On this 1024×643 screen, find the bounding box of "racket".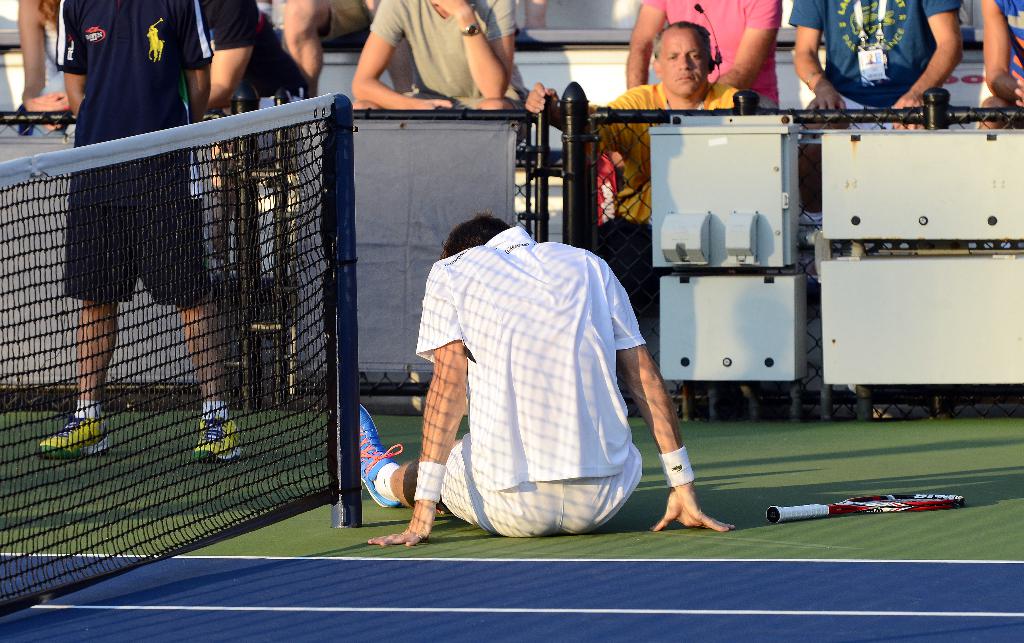
Bounding box: 762,492,965,524.
